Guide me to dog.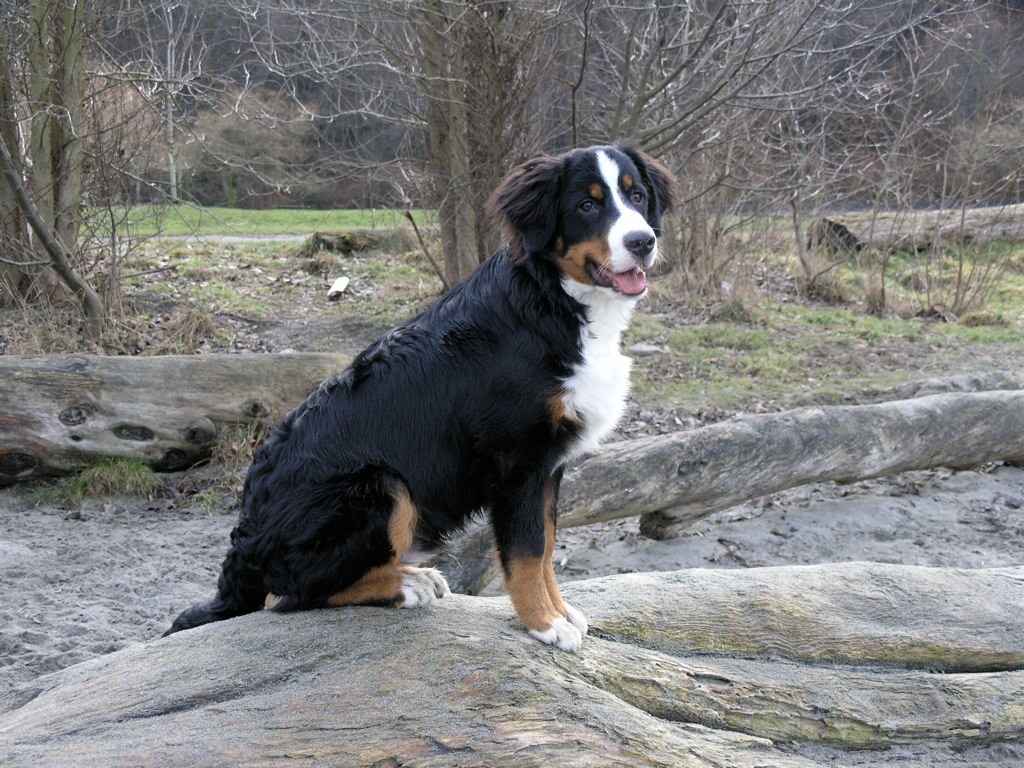
Guidance: <region>159, 136, 687, 653</region>.
